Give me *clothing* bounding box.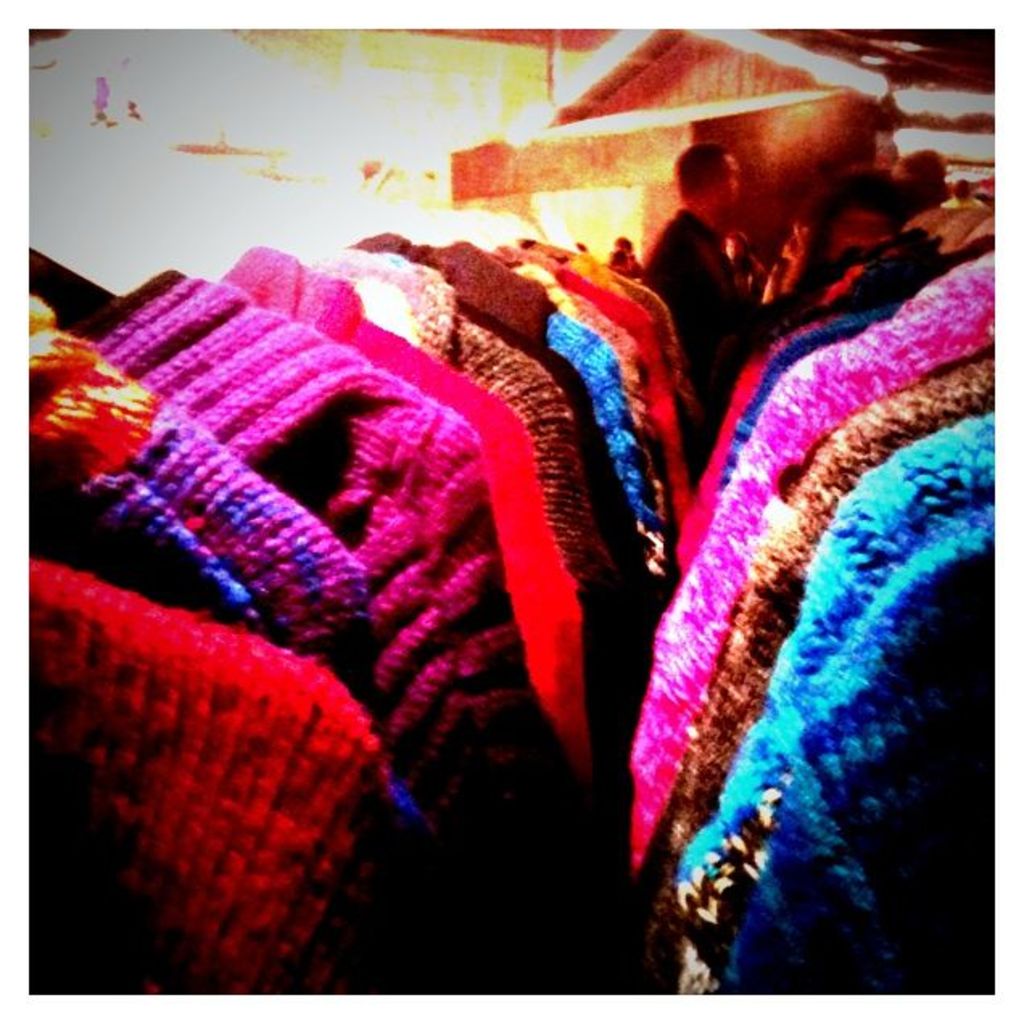
l=647, t=209, r=821, b=444.
